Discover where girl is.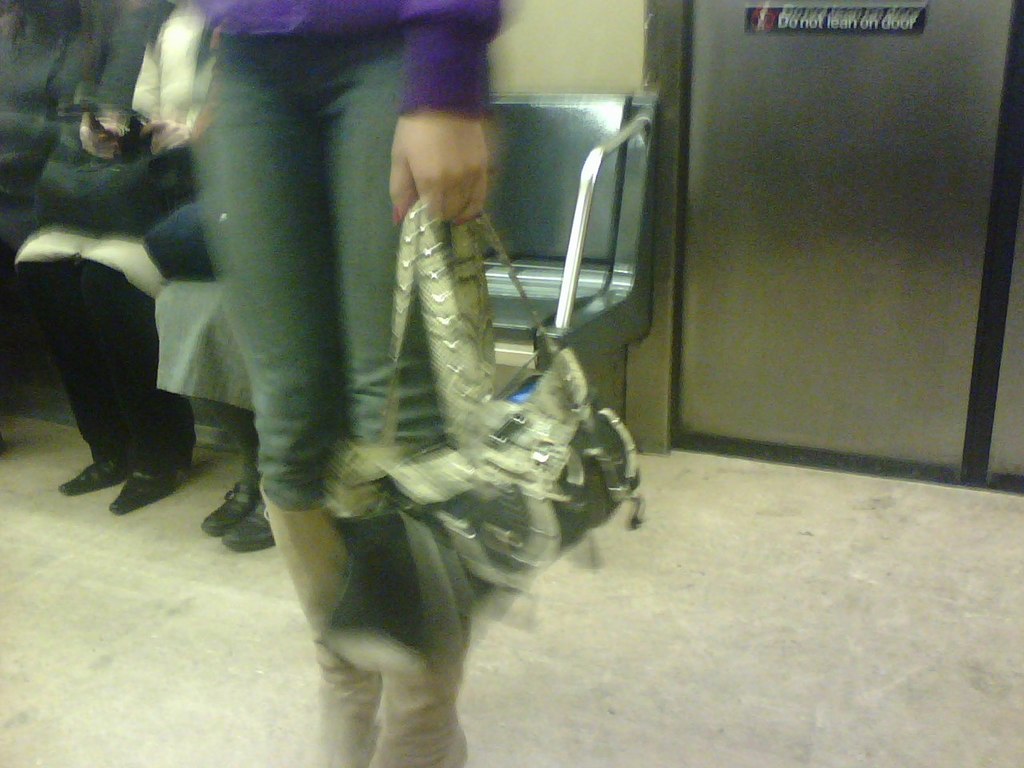
Discovered at l=187, t=0, r=499, b=766.
